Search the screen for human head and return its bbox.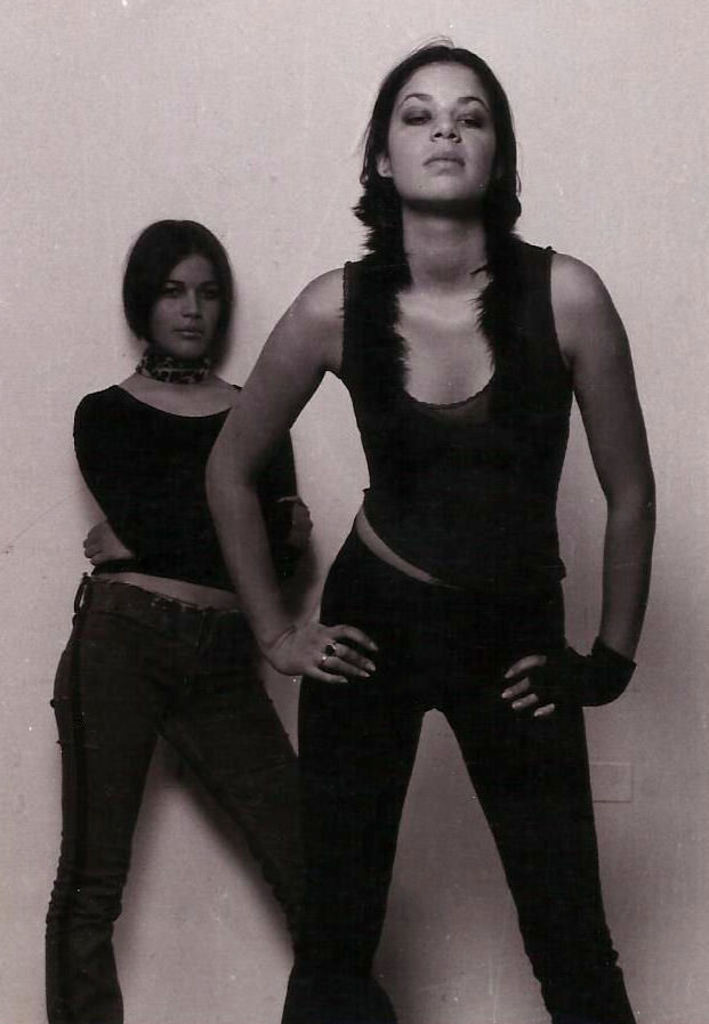
Found: (left=377, top=42, right=518, bottom=201).
